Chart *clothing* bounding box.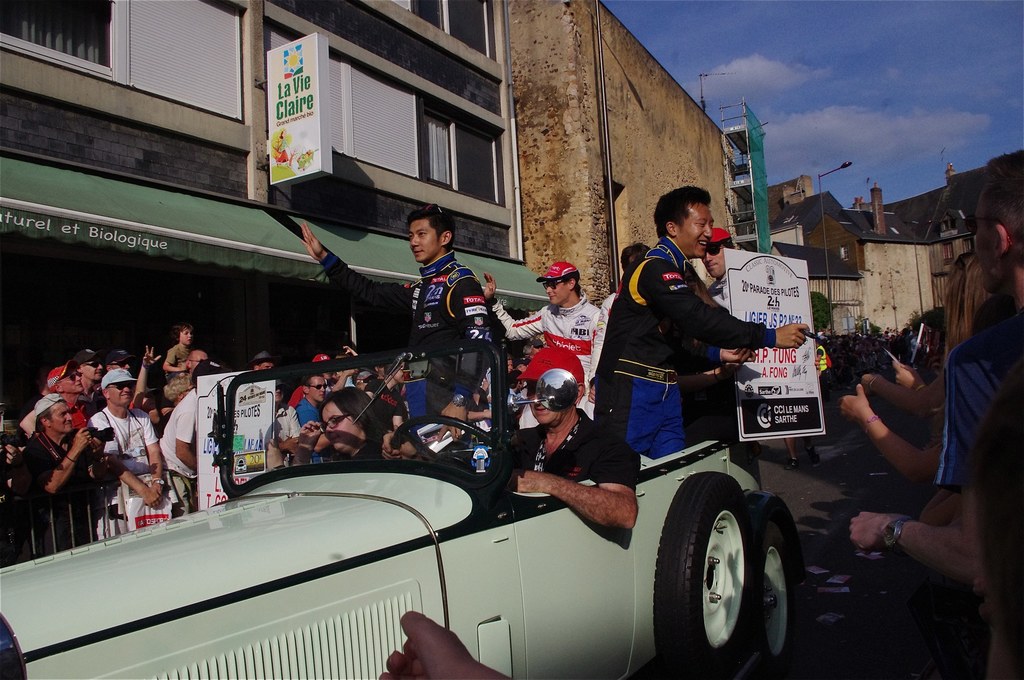
Charted: [x1=931, y1=300, x2=1023, y2=571].
